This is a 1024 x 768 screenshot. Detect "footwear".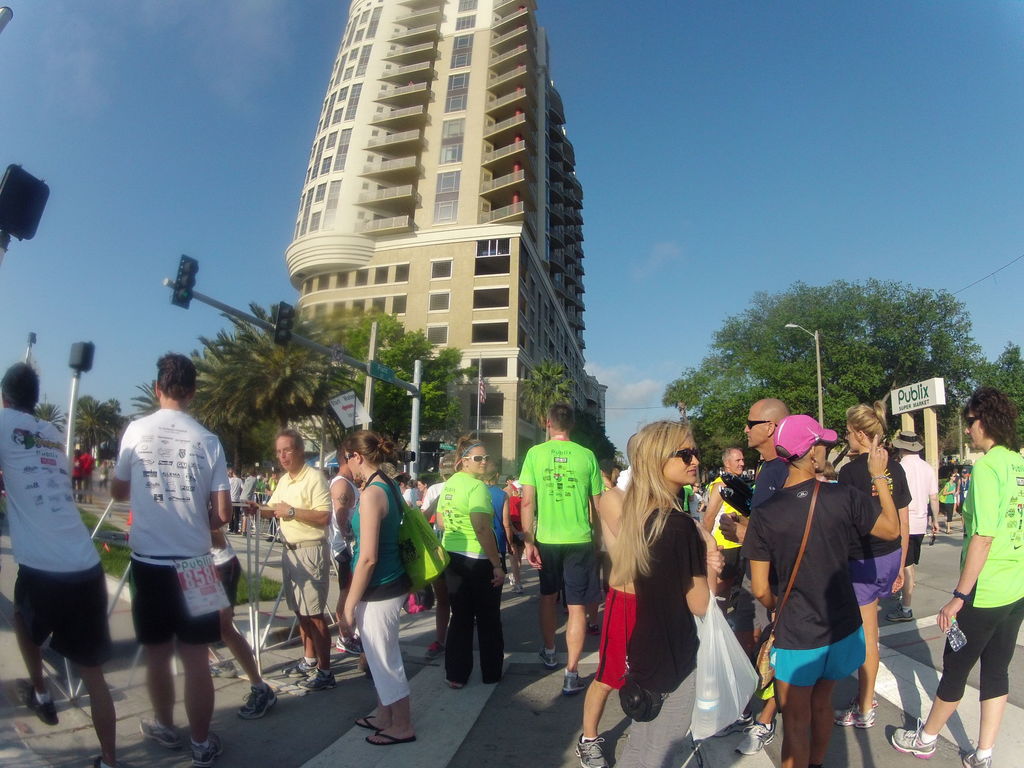
539, 651, 559, 667.
